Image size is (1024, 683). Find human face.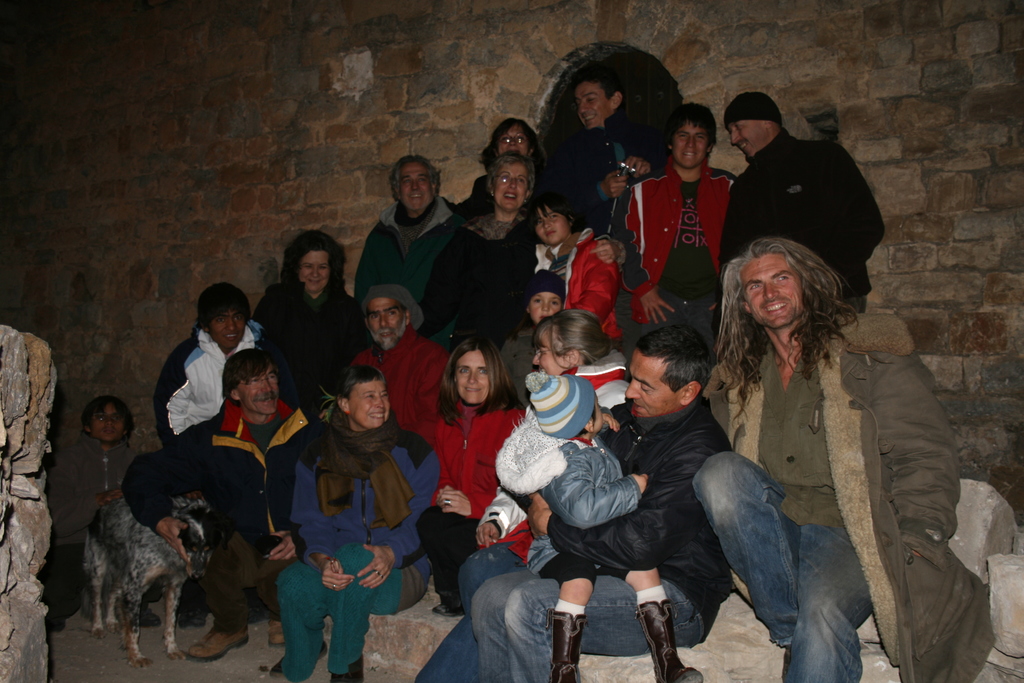
detection(534, 332, 566, 372).
